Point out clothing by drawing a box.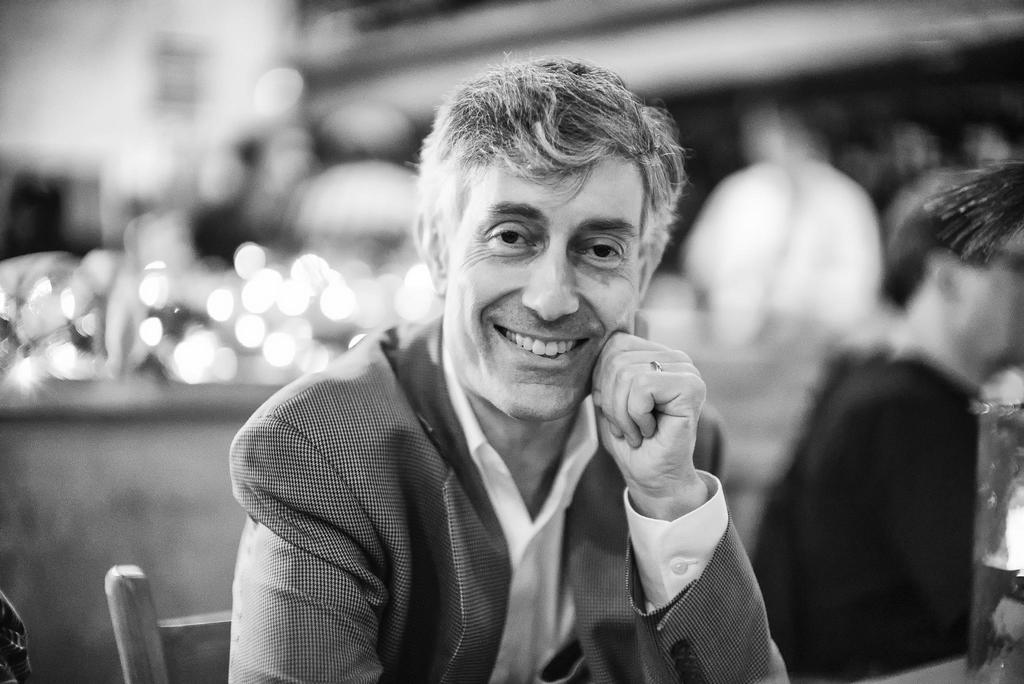
bbox(221, 295, 705, 682).
